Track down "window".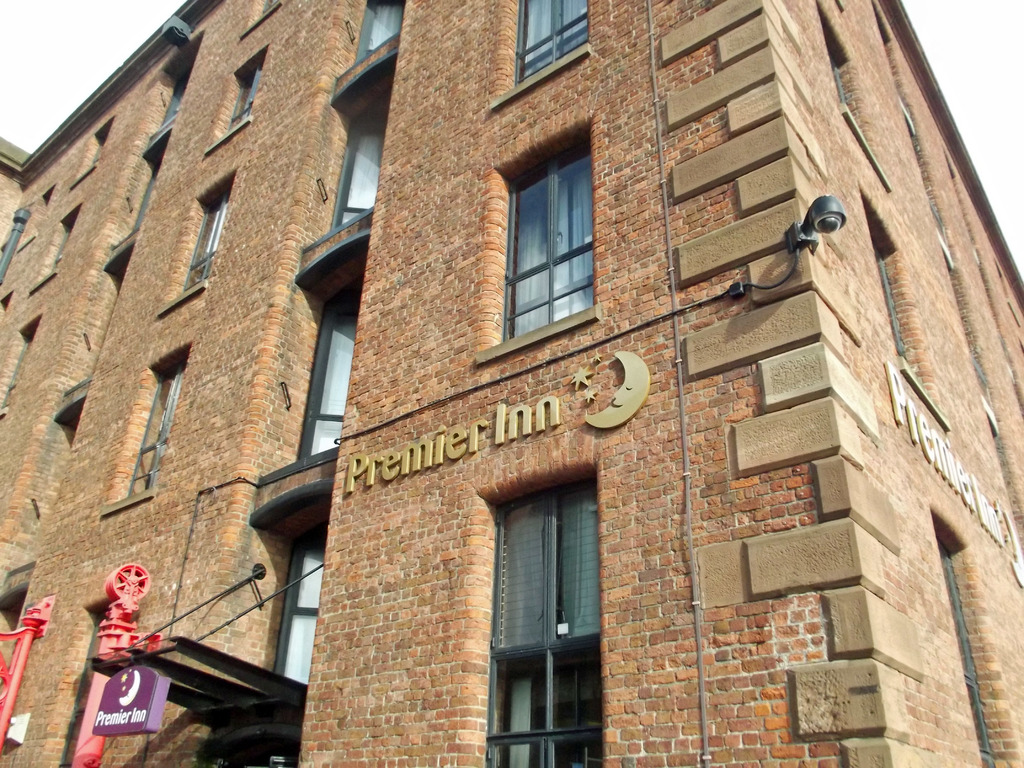
Tracked to 494, 127, 596, 351.
